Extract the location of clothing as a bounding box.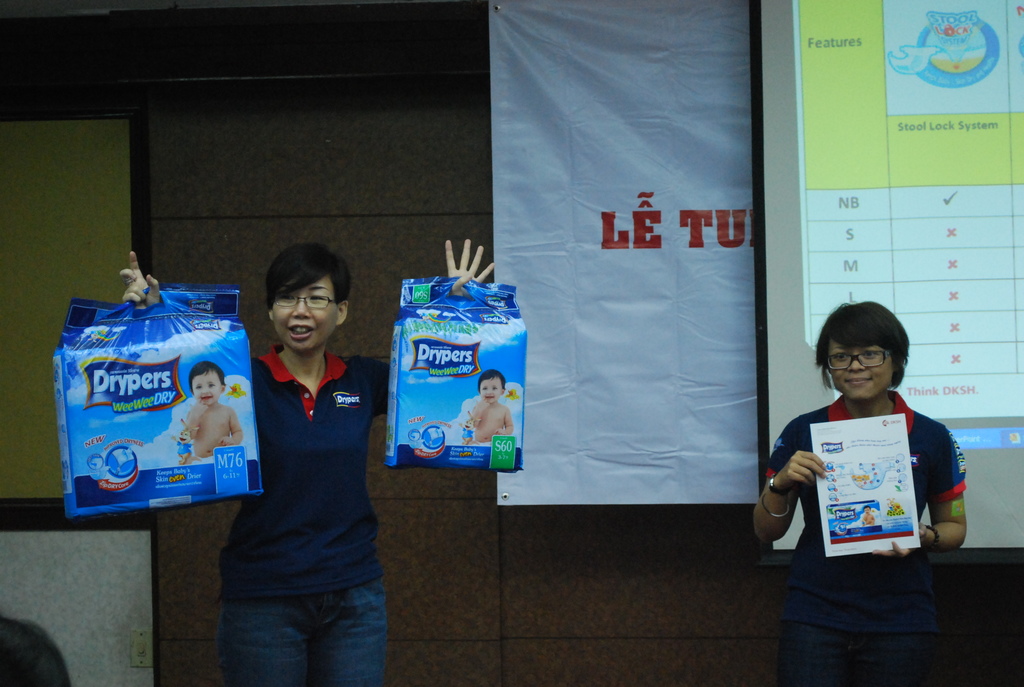
bbox=[214, 340, 391, 686].
